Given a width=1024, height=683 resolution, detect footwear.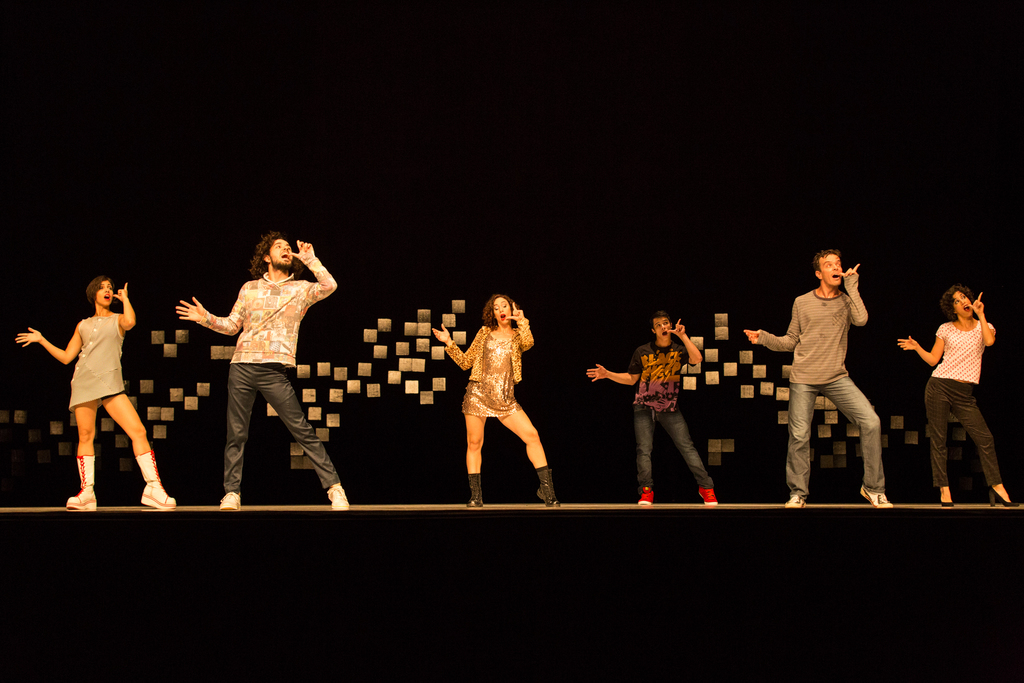
crop(467, 472, 482, 511).
